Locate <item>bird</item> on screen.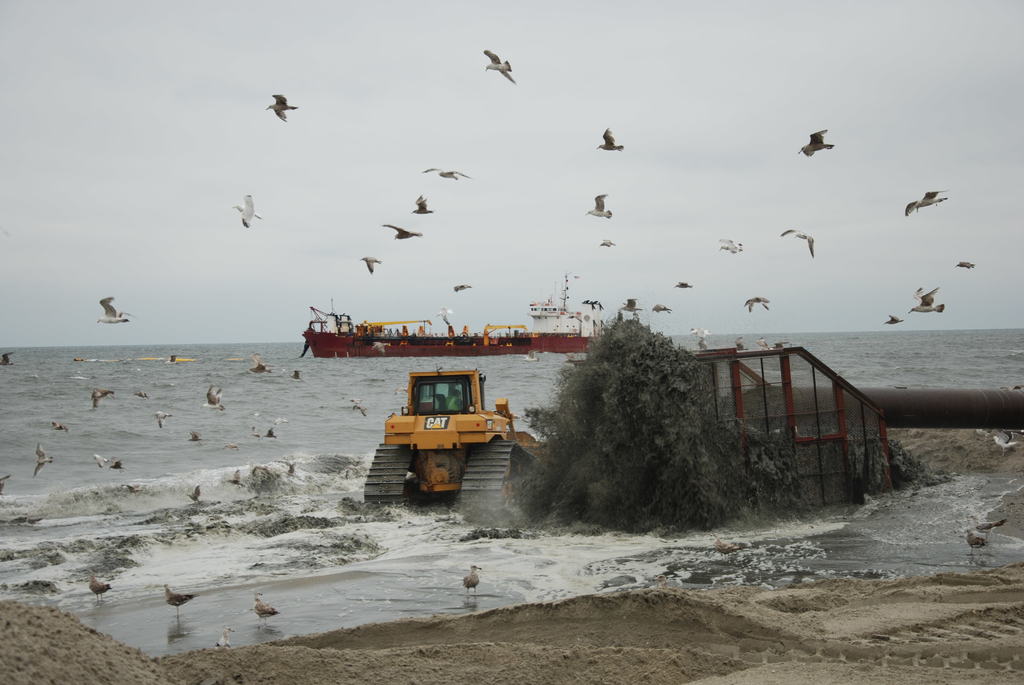
On screen at [34,445,58,478].
